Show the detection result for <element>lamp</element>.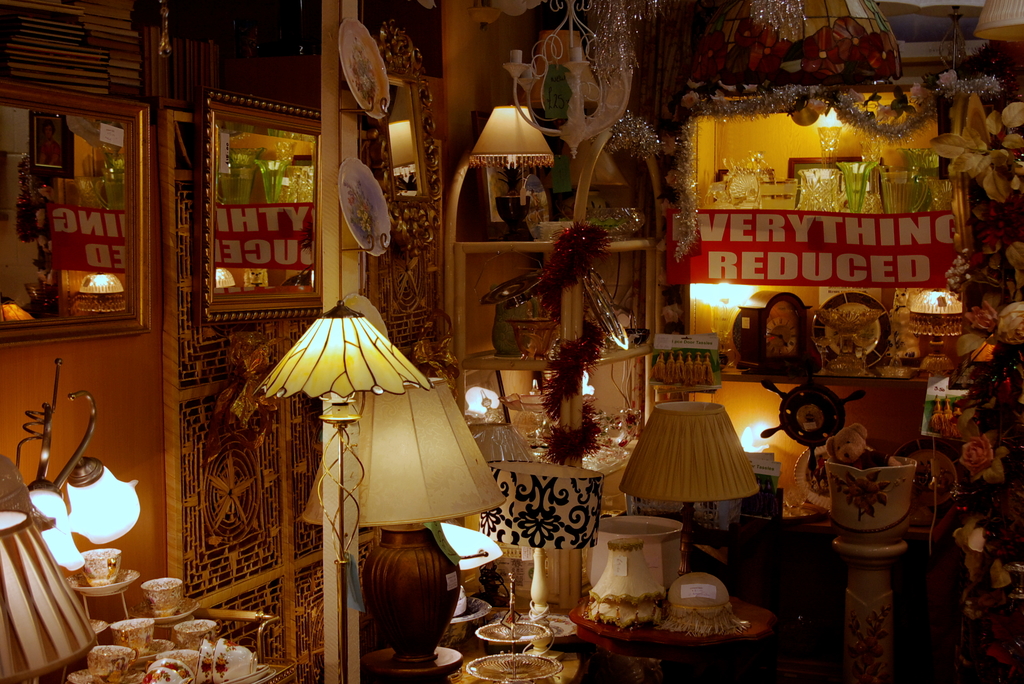
Rect(300, 380, 508, 683).
